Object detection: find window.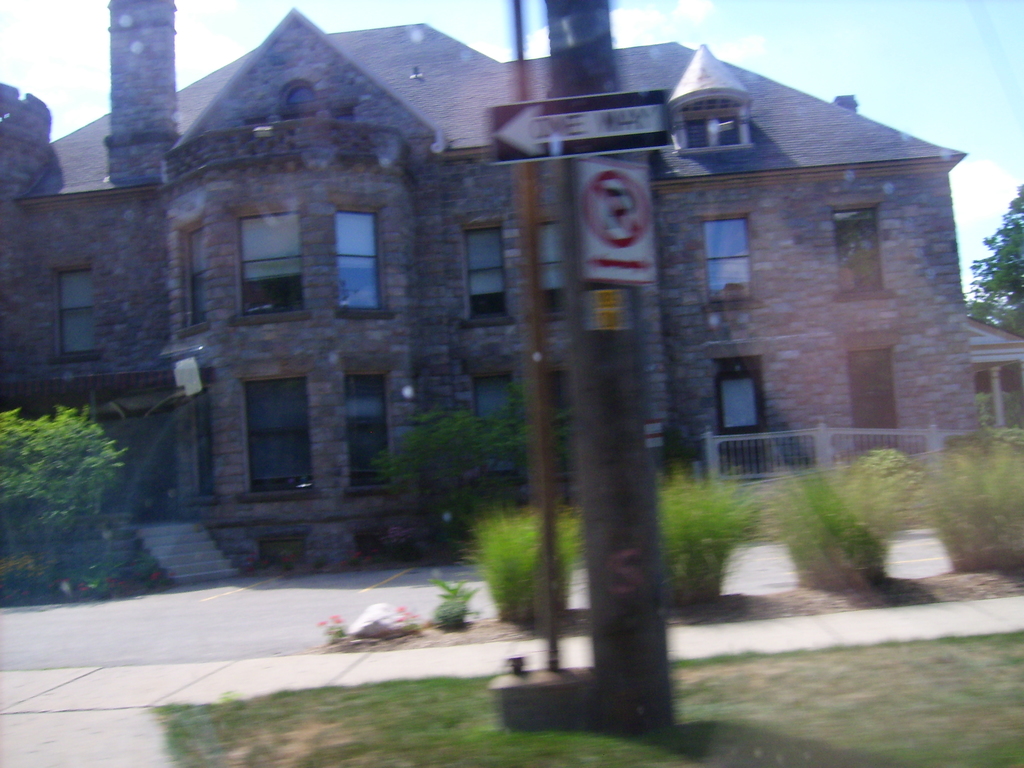
[241,358,295,508].
